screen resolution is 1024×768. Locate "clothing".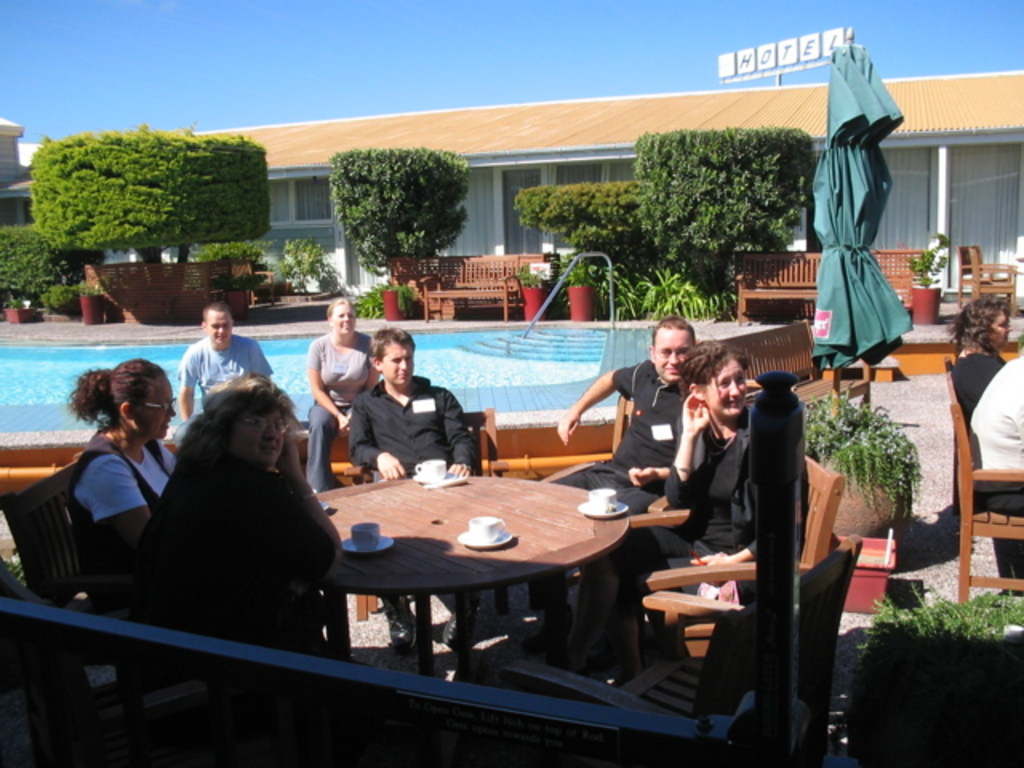
pyautogui.locateOnScreen(608, 394, 766, 584).
